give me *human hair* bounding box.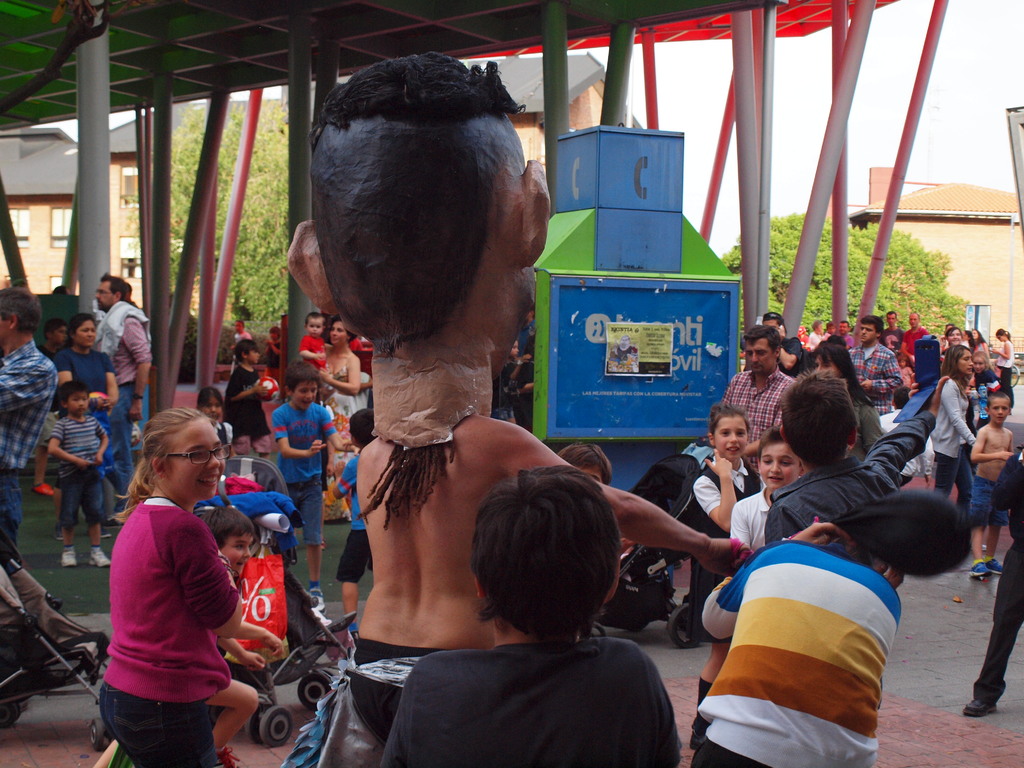
860/315/884/342.
